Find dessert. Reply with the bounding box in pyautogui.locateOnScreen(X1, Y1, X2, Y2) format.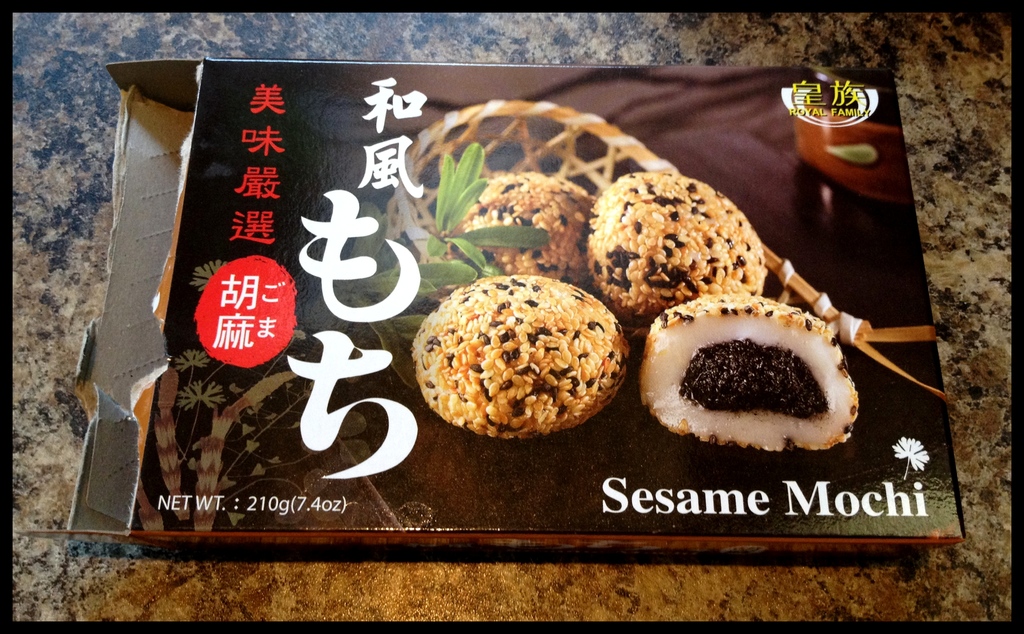
pyautogui.locateOnScreen(413, 273, 633, 443).
